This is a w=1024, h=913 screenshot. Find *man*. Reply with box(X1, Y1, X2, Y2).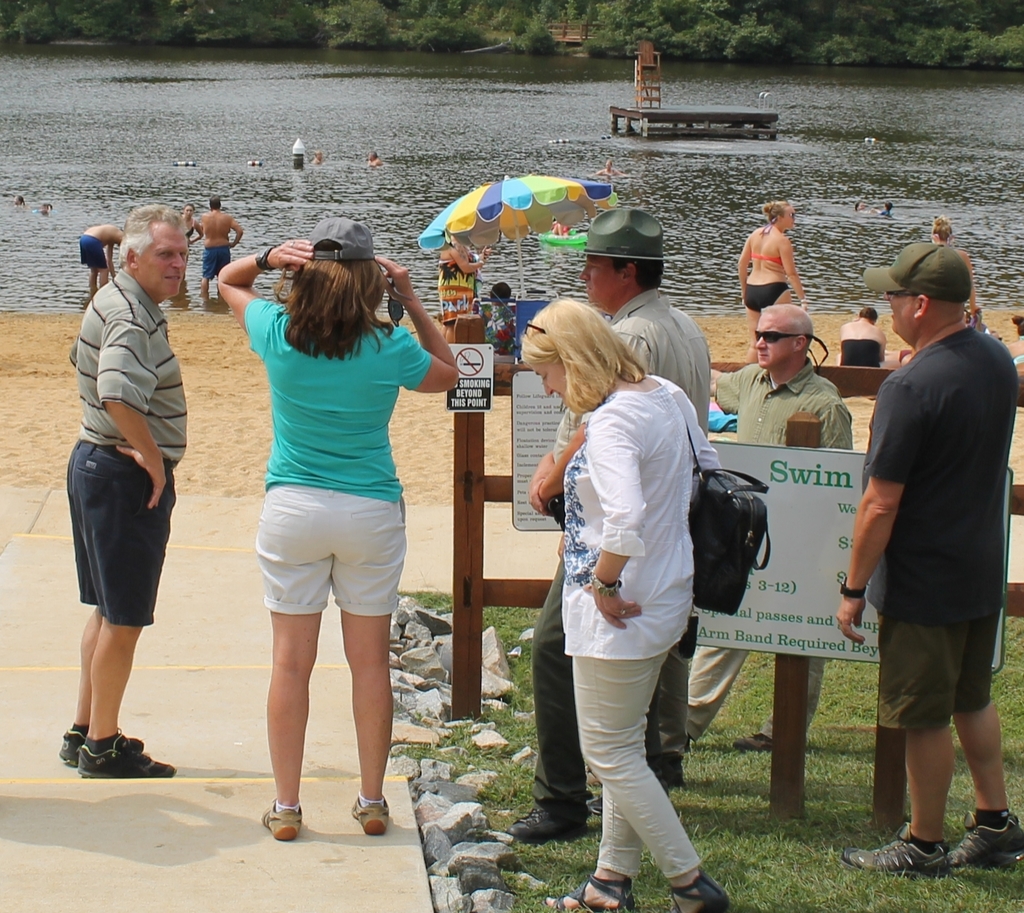
box(842, 211, 1020, 907).
